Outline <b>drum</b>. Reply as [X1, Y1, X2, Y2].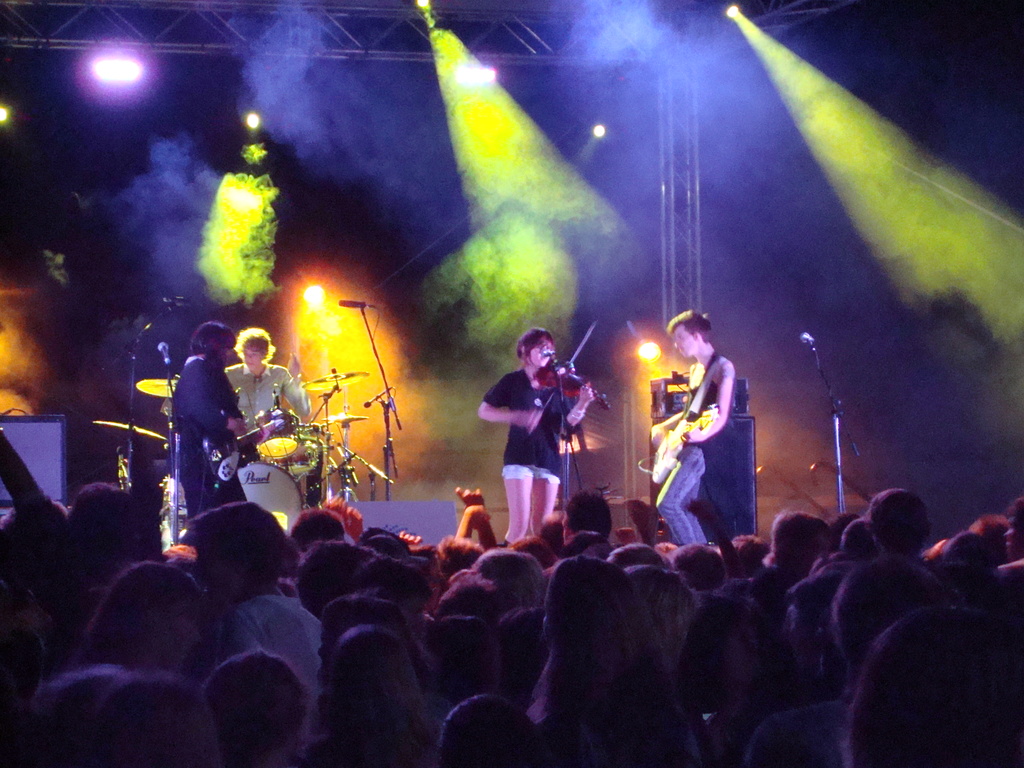
[277, 426, 320, 477].
